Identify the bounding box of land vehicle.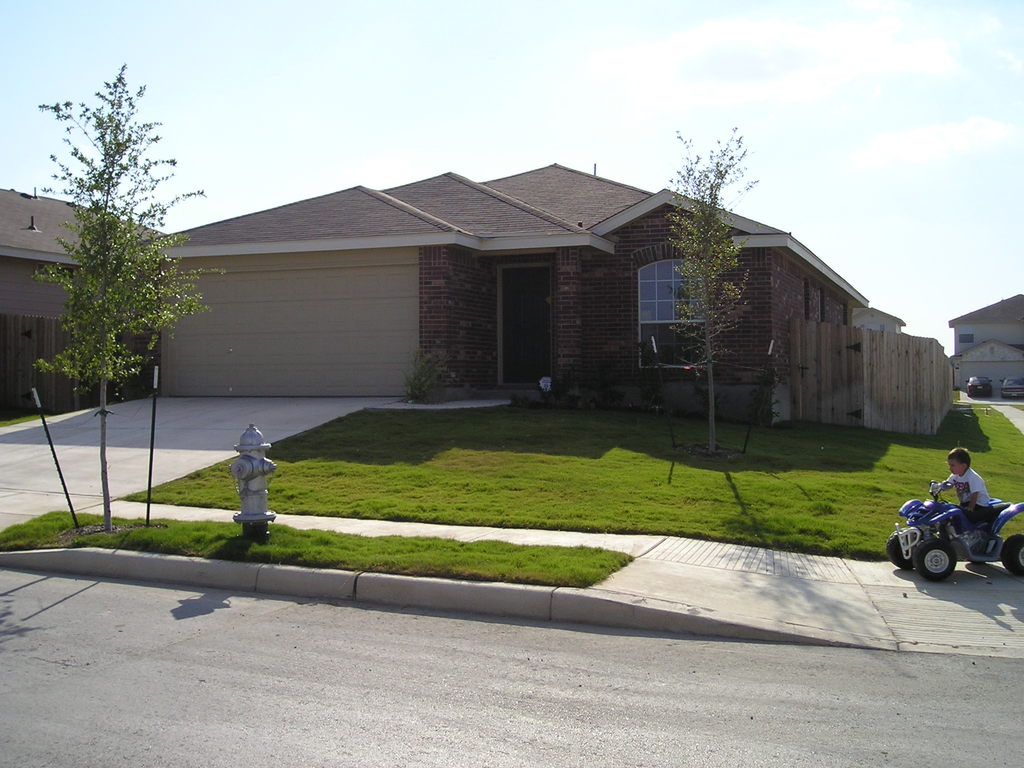
region(1000, 378, 1023, 401).
